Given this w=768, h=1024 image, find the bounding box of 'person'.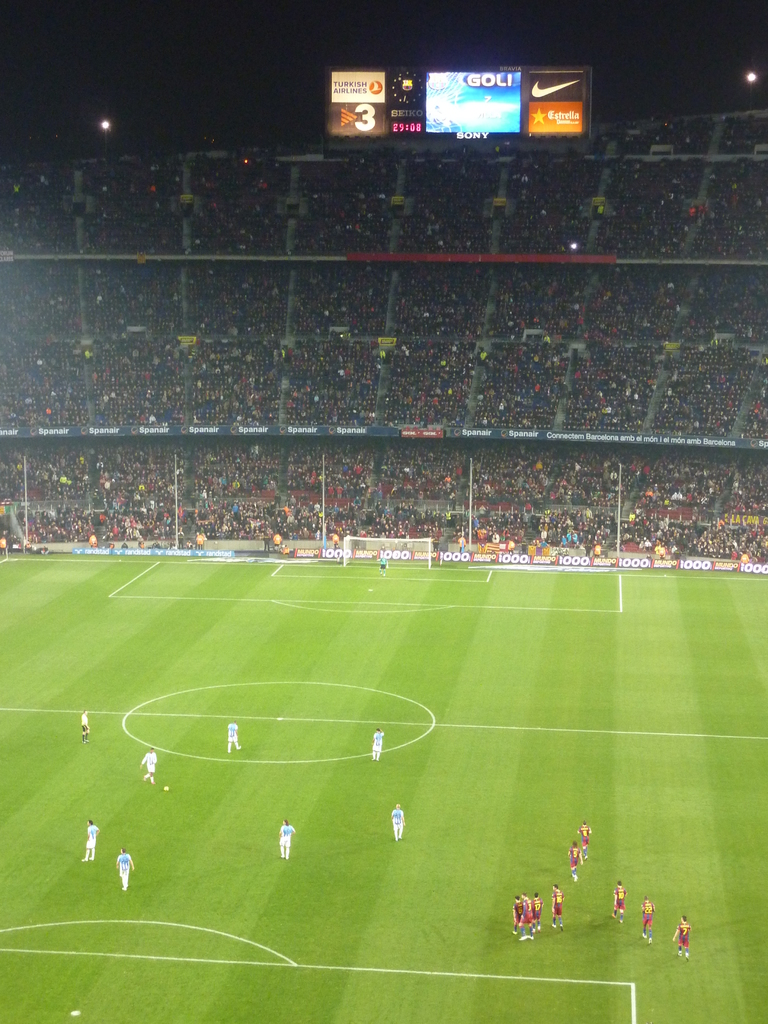
crop(568, 837, 584, 883).
